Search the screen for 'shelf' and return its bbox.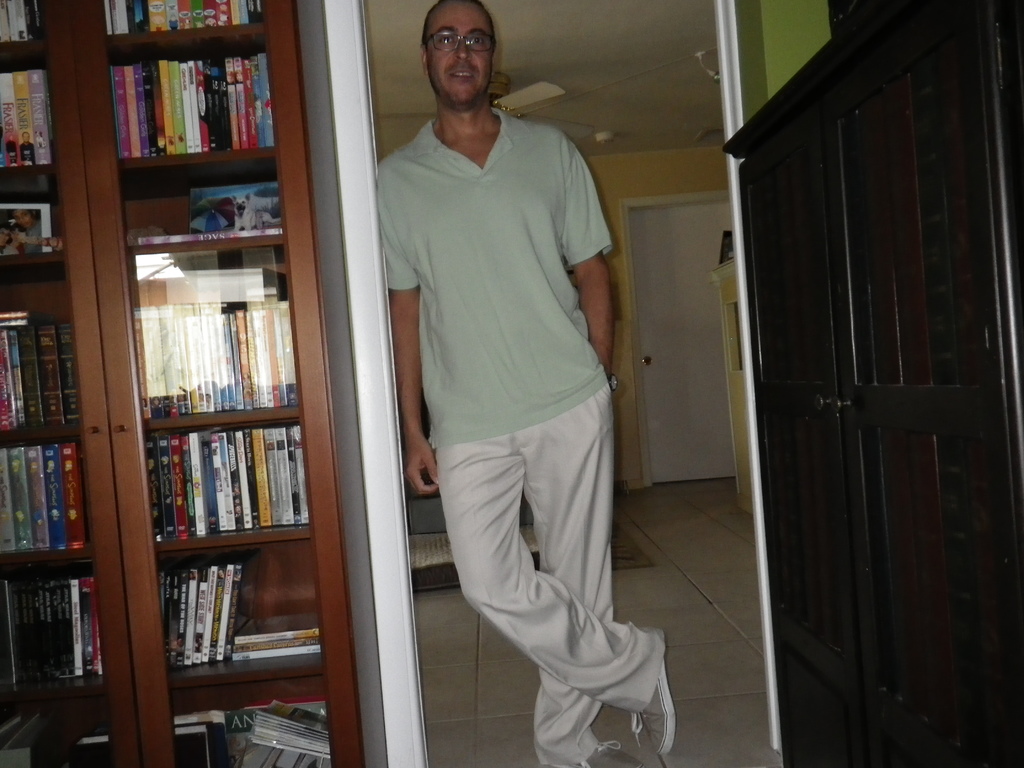
Found: locate(0, 0, 144, 767).
